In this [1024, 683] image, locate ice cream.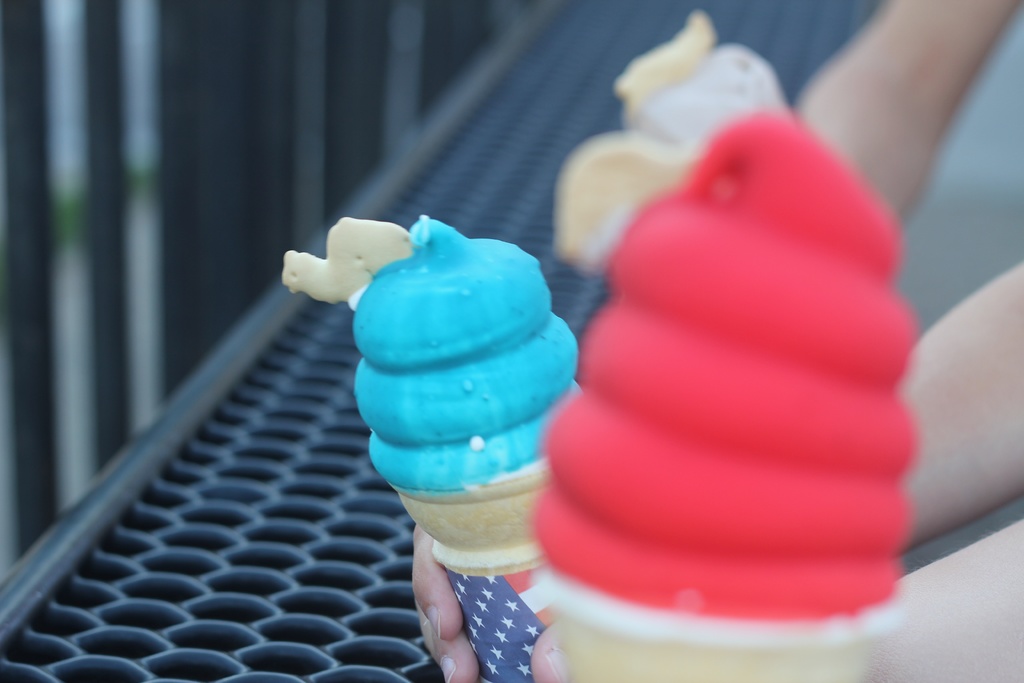
Bounding box: bbox(534, 116, 913, 618).
